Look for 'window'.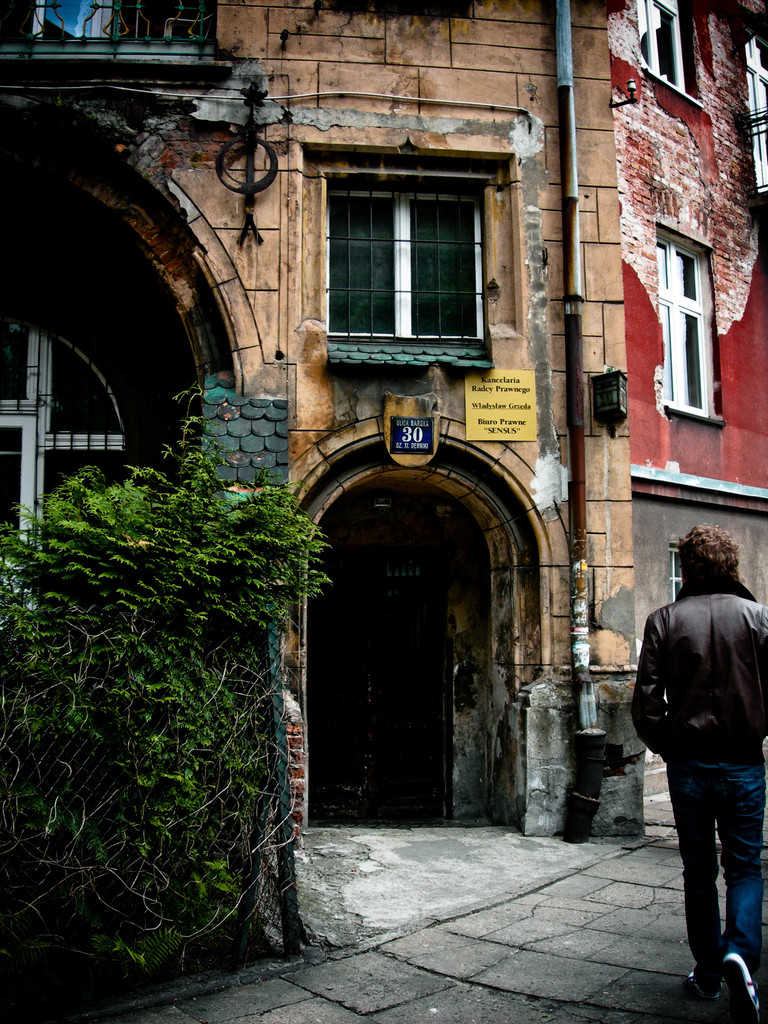
Found: pyautogui.locateOnScreen(329, 192, 483, 326).
